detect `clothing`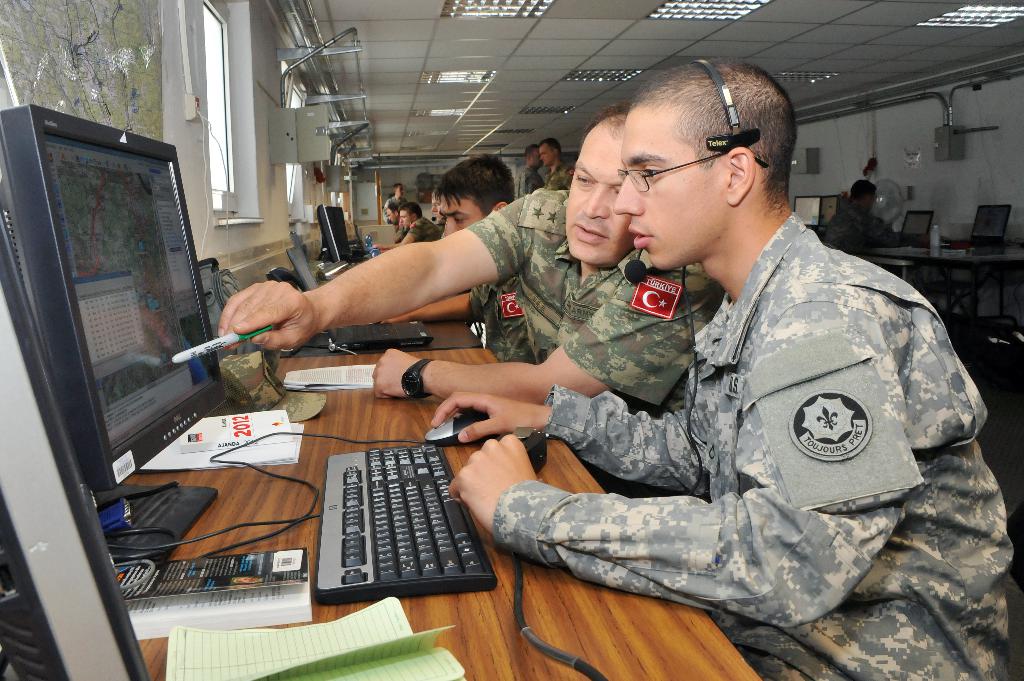
l=410, t=216, r=441, b=242
